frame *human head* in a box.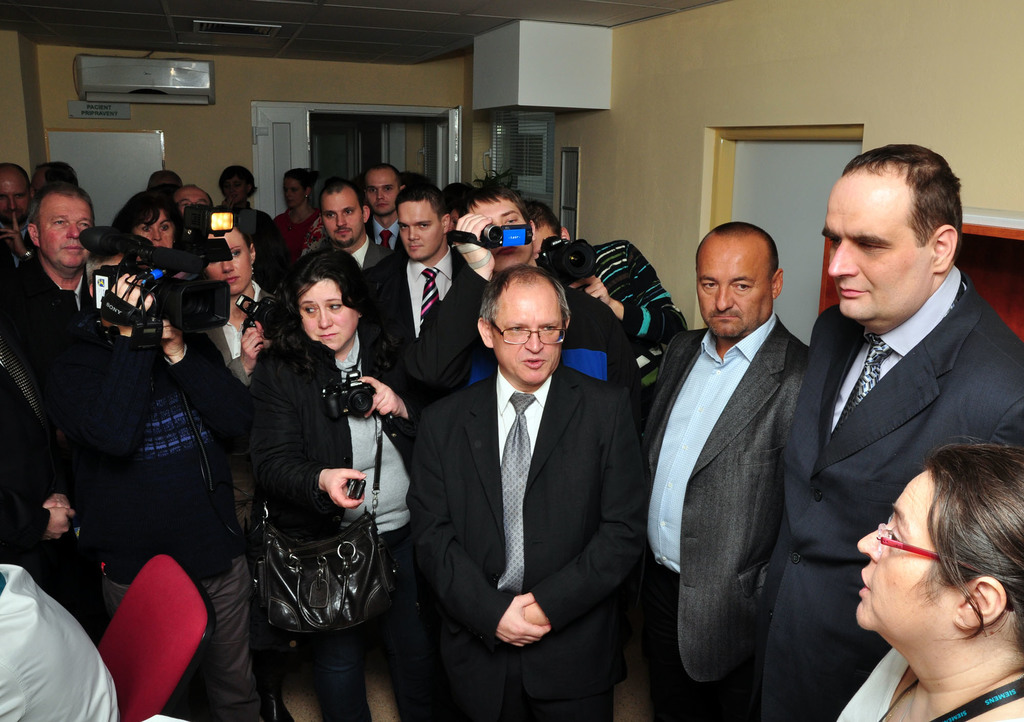
bbox=(696, 224, 780, 339).
